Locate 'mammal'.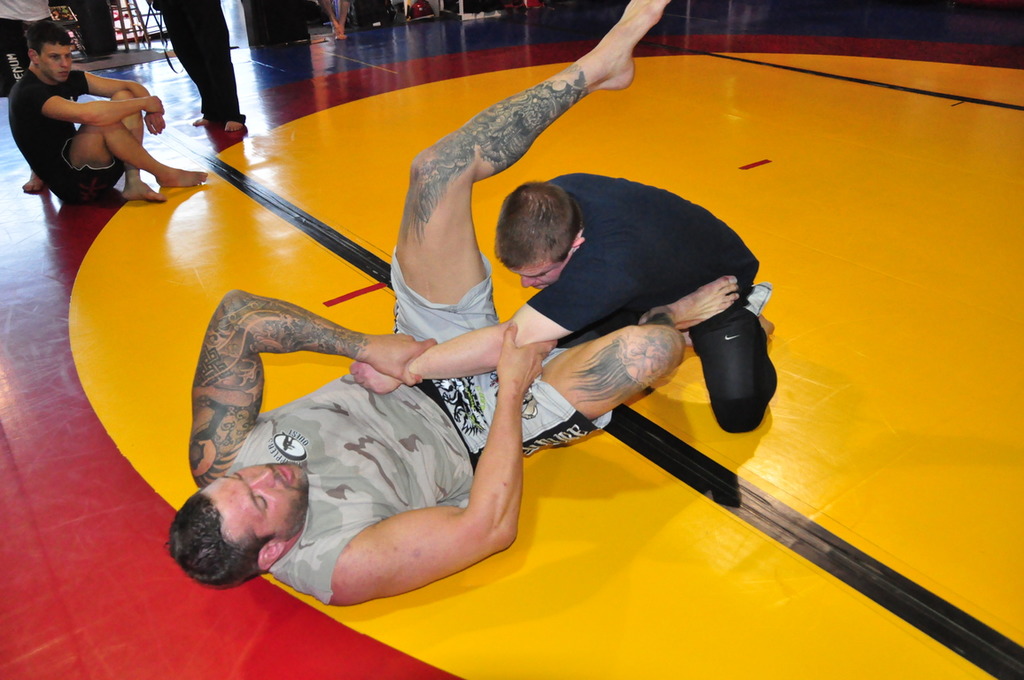
Bounding box: (left=7, top=37, right=173, bottom=201).
